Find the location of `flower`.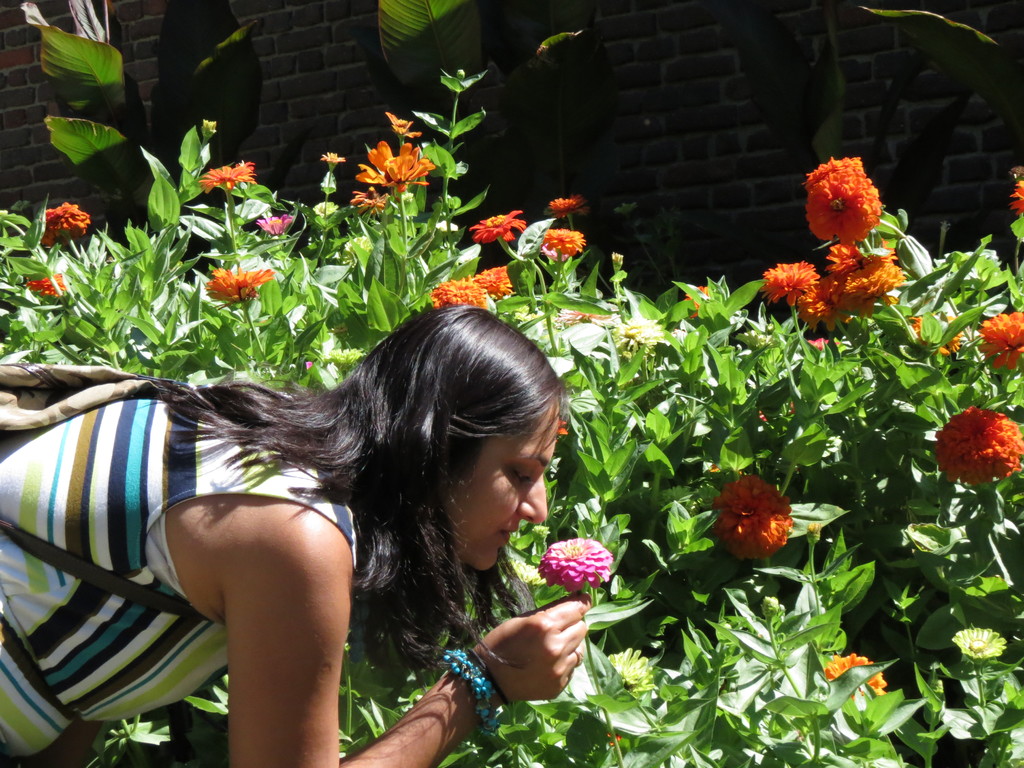
Location: x1=806, y1=175, x2=886, y2=243.
